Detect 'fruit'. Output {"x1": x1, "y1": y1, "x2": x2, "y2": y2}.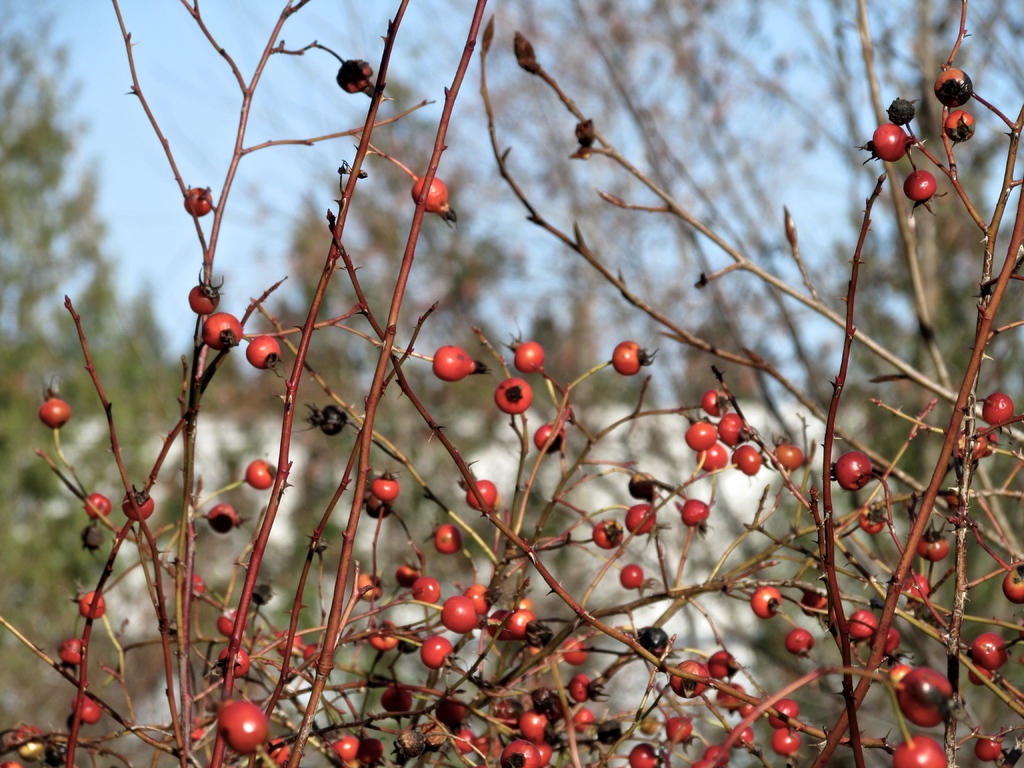
{"x1": 797, "y1": 585, "x2": 831, "y2": 617}.
